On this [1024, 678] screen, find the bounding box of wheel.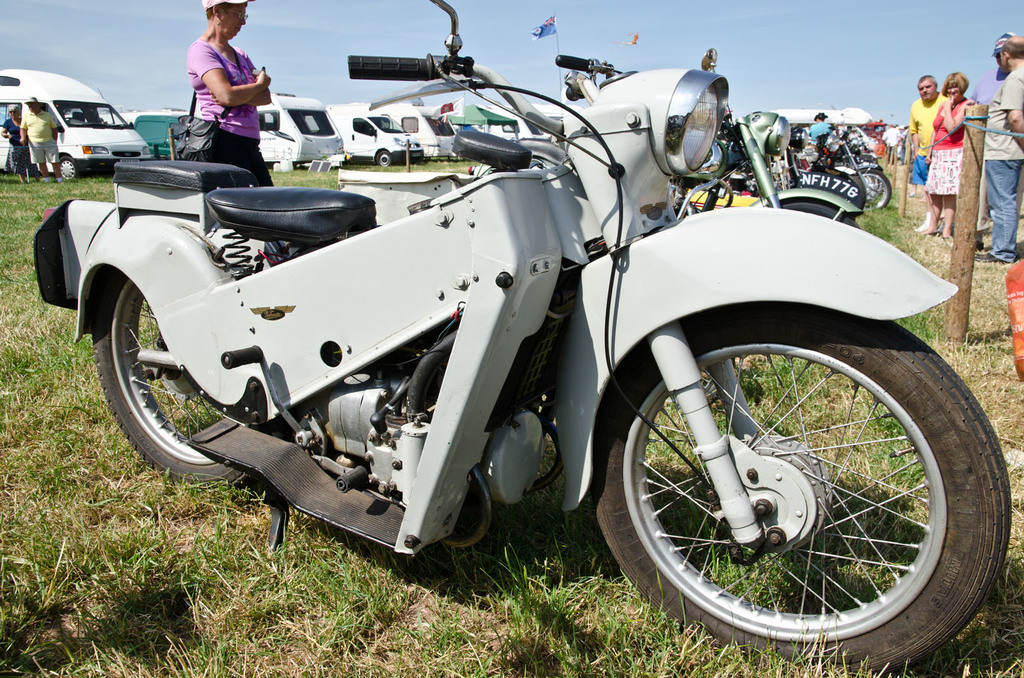
Bounding box: region(51, 148, 86, 185).
